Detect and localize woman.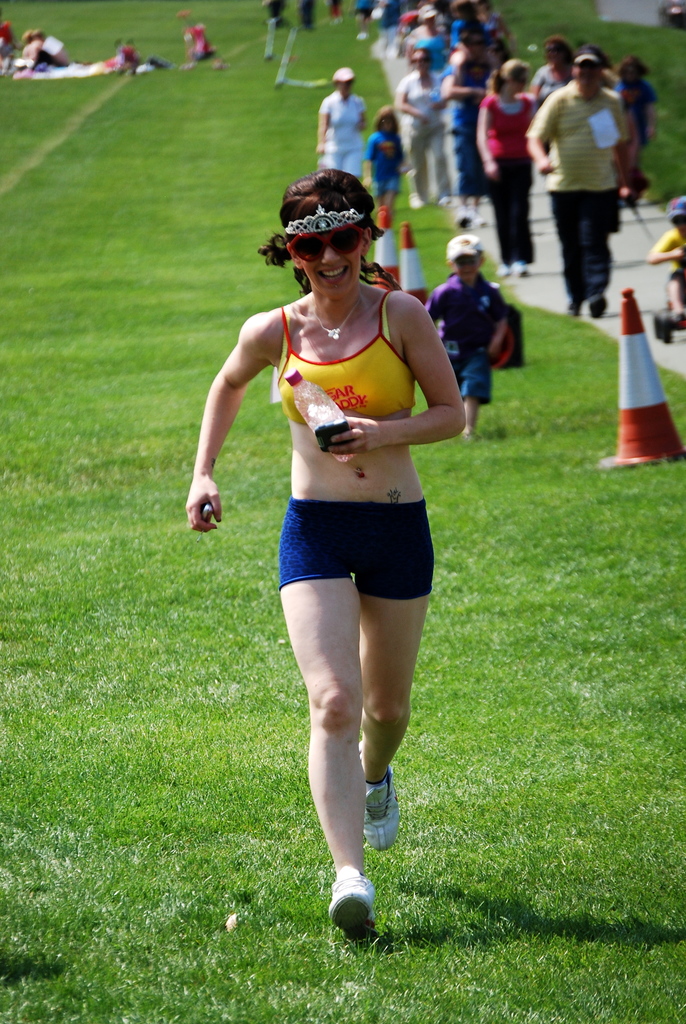
Localized at region(531, 29, 578, 95).
